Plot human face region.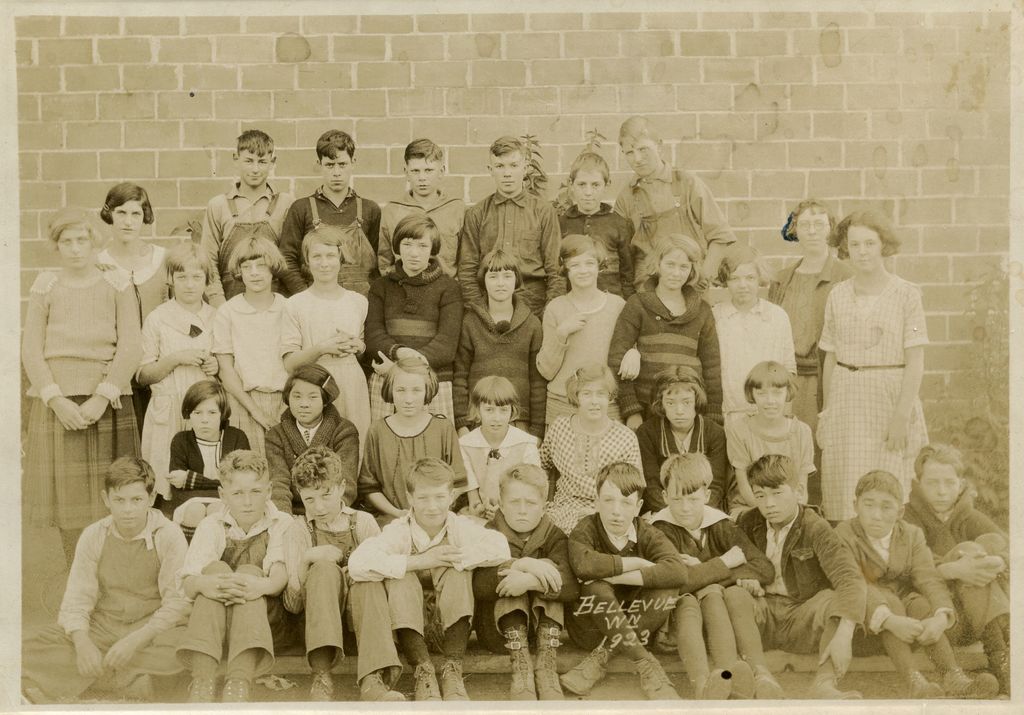
Plotted at rect(321, 144, 350, 189).
